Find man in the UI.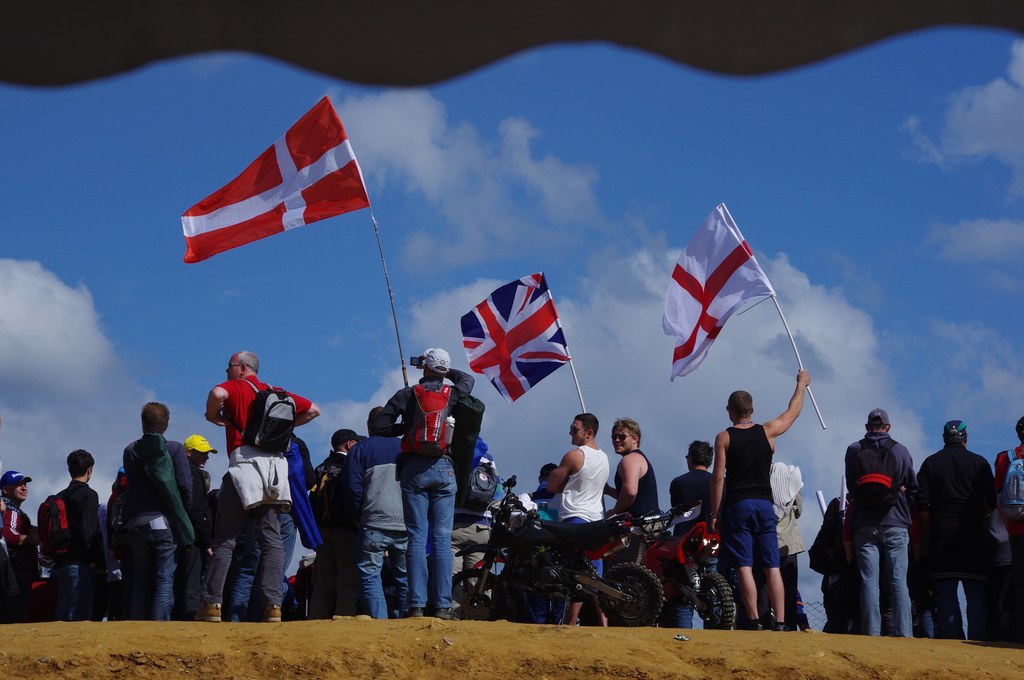
UI element at {"x1": 700, "y1": 366, "x2": 819, "y2": 635}.
